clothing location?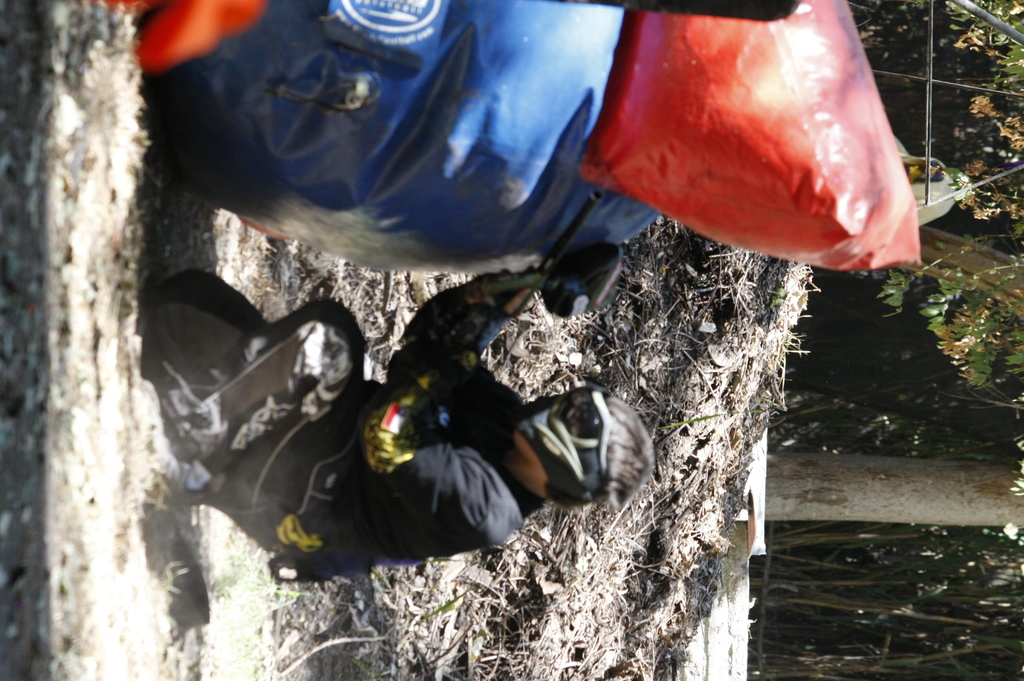
box(149, 291, 528, 585)
